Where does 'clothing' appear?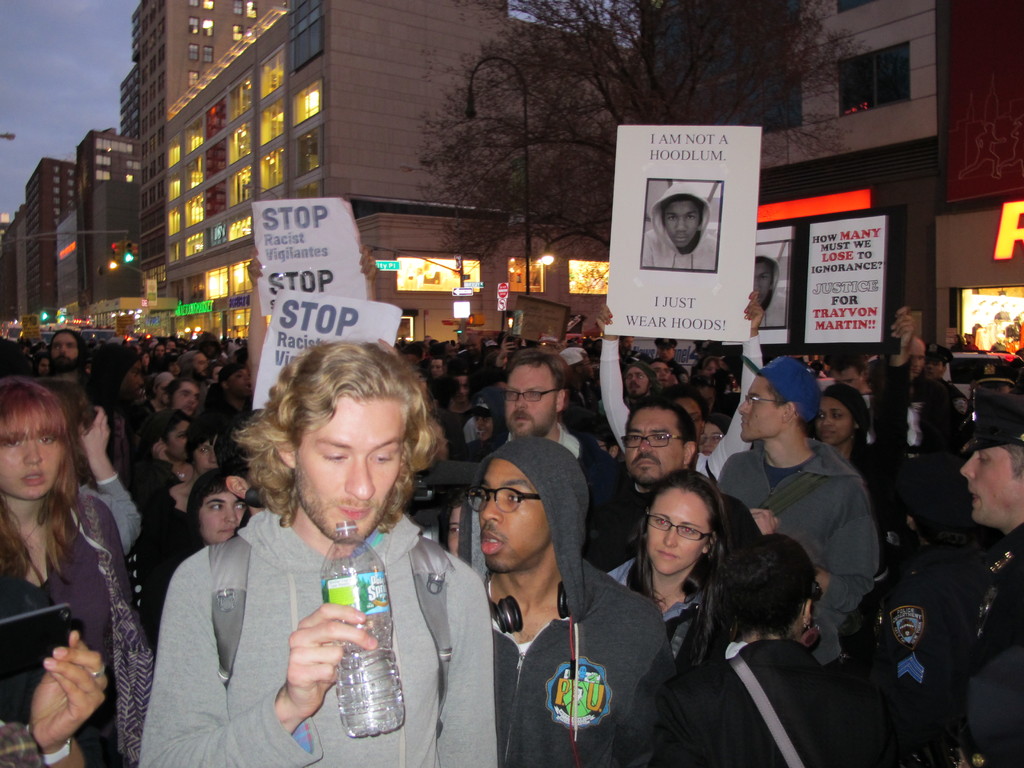
Appears at bbox=(138, 472, 205, 602).
